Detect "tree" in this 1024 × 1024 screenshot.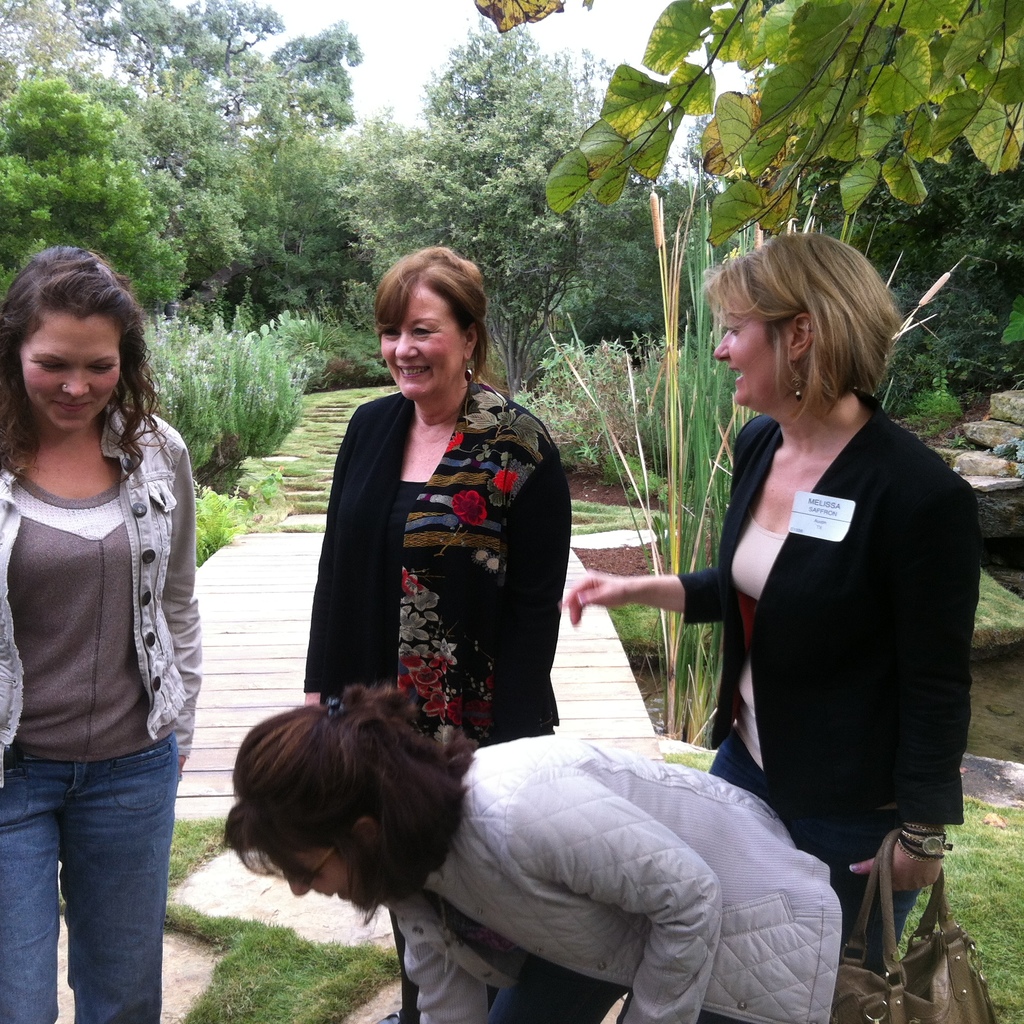
Detection: 0 0 116 92.
